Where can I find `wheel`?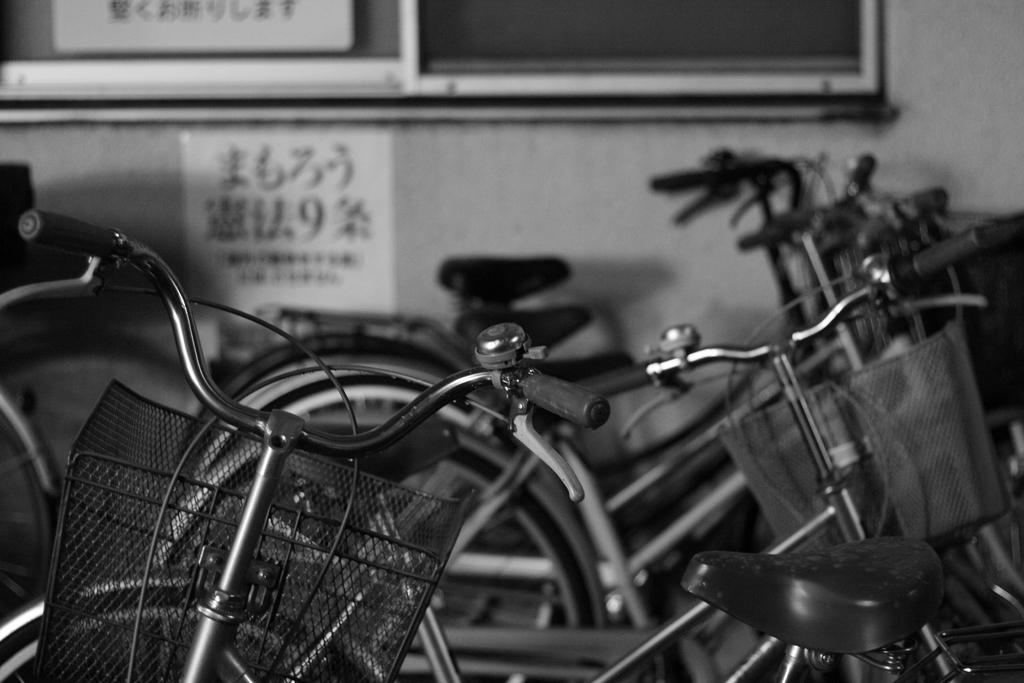
You can find it at crop(0, 404, 63, 623).
